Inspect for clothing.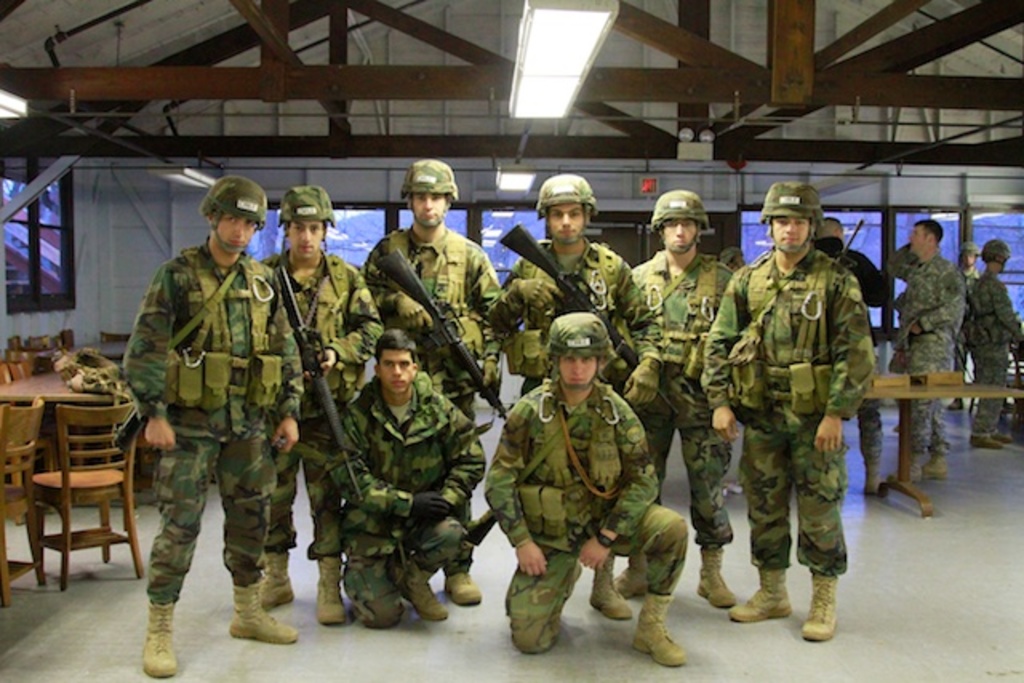
Inspection: Rect(909, 254, 955, 451).
